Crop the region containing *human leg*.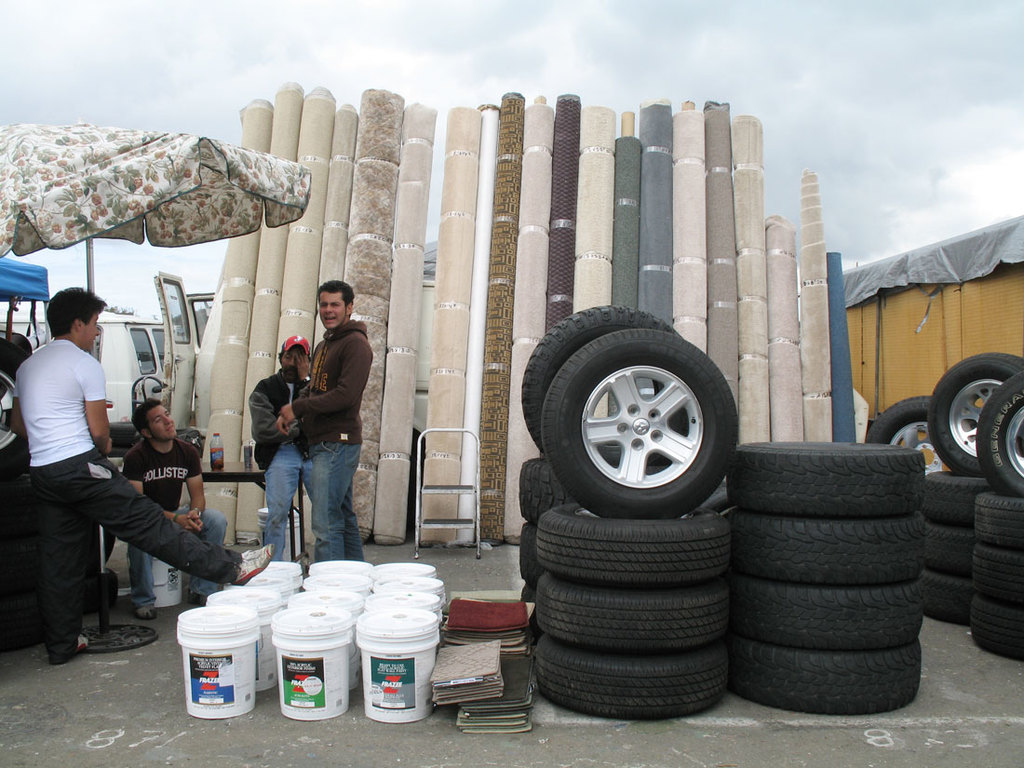
Crop region: x1=306, y1=442, x2=357, y2=561.
